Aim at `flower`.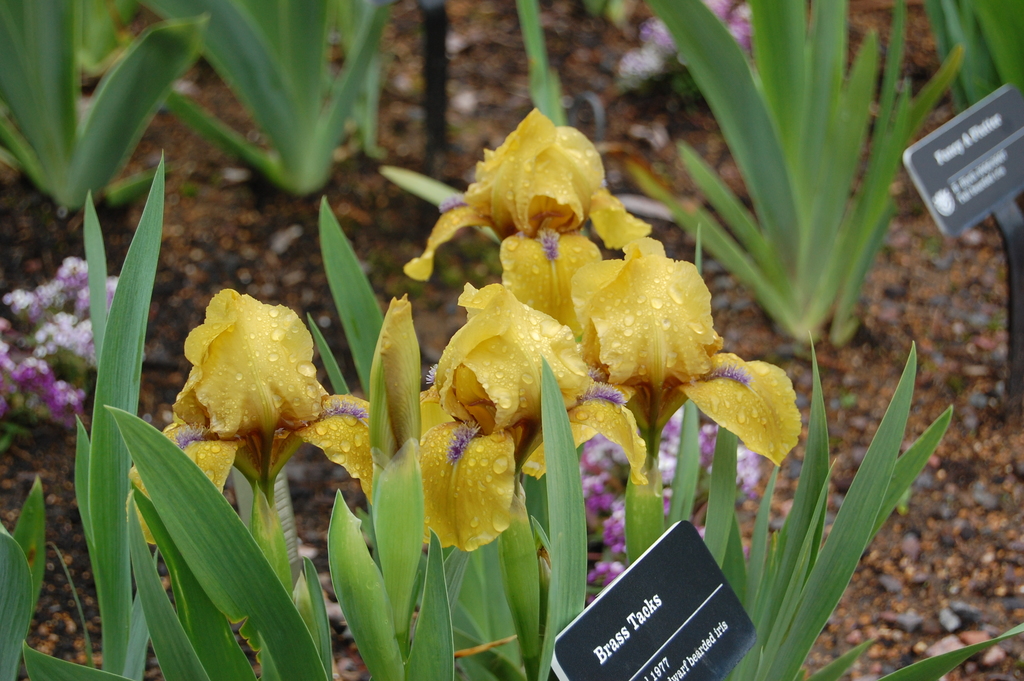
Aimed at <region>408, 285, 651, 552</region>.
